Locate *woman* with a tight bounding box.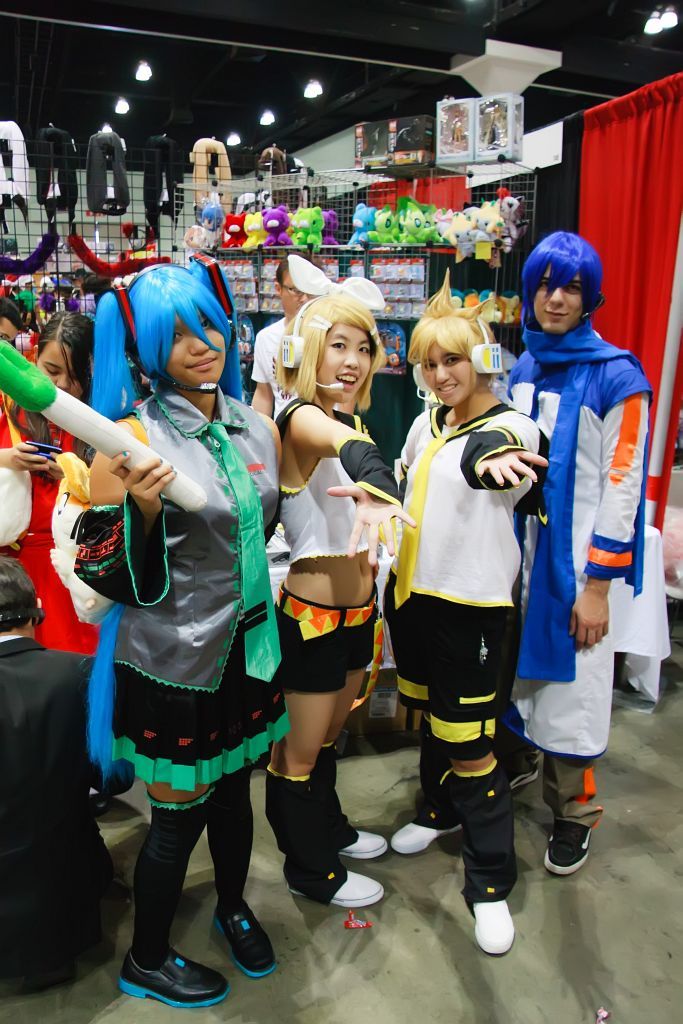
bbox=(271, 249, 411, 906).
